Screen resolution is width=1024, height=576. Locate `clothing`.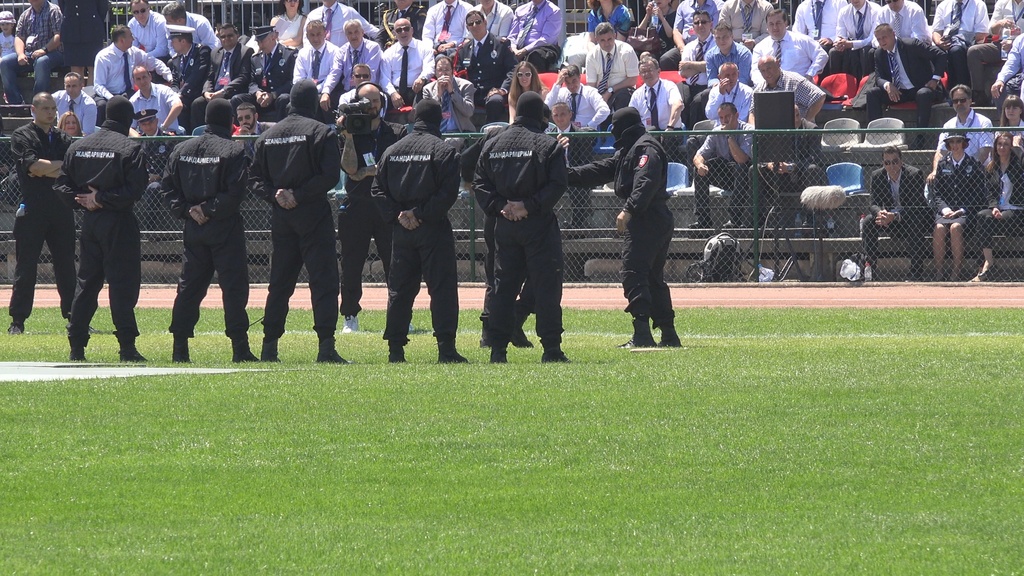
x1=418 y1=0 x2=476 y2=56.
